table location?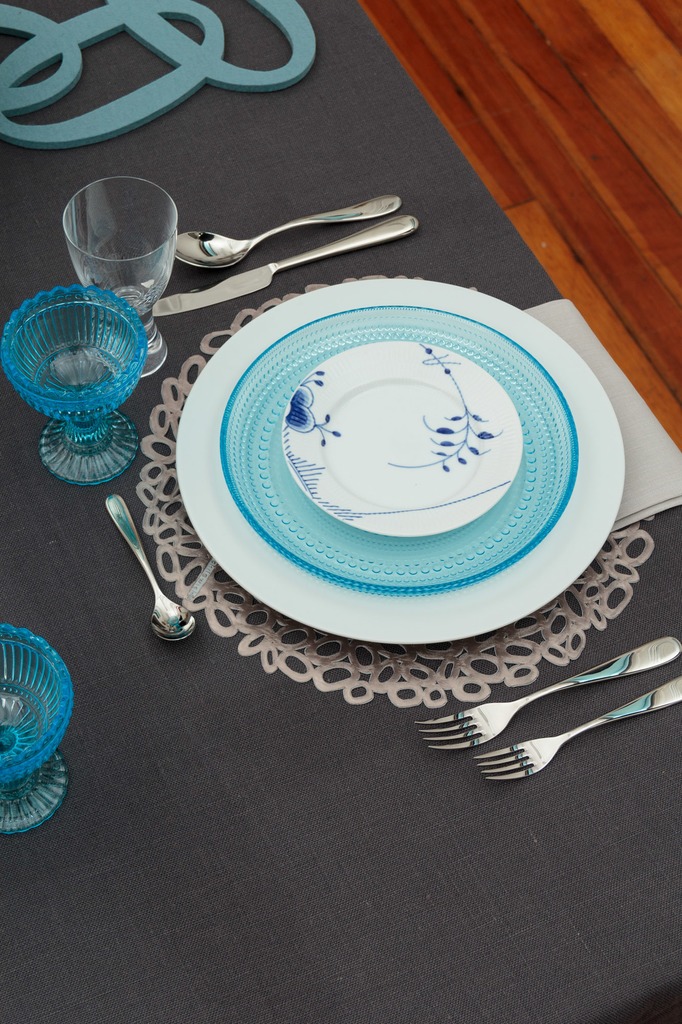
pyautogui.locateOnScreen(0, 0, 681, 1023)
